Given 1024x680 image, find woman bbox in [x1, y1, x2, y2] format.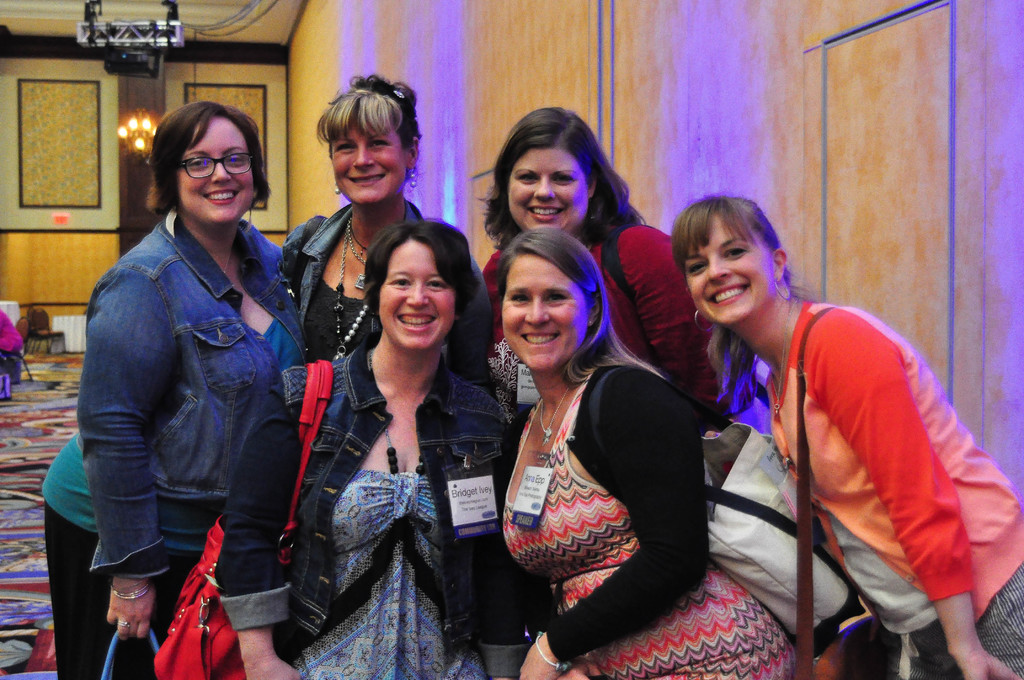
[37, 96, 317, 679].
